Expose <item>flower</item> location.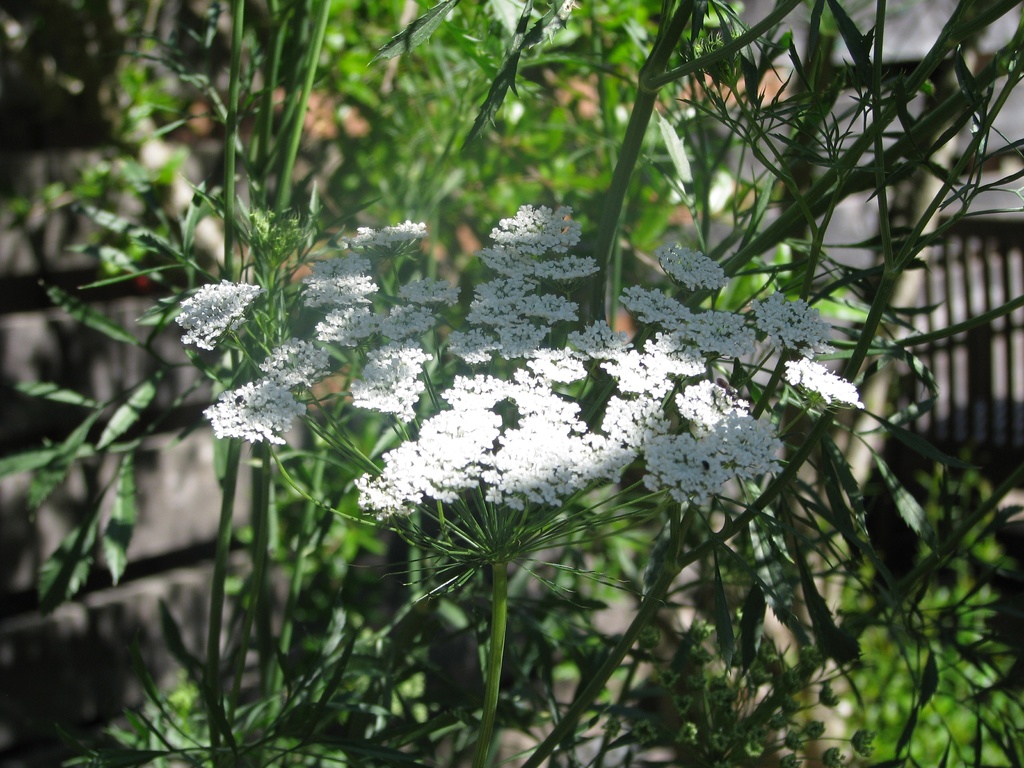
Exposed at 355, 412, 492, 517.
